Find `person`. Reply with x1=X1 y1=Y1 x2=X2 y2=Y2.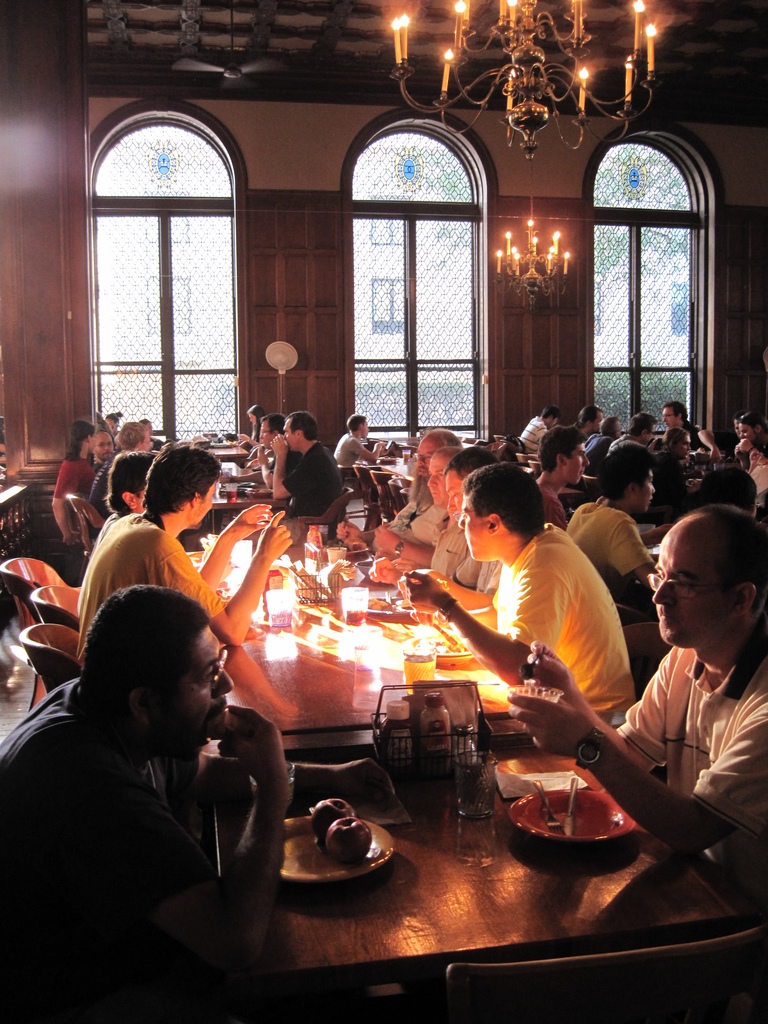
x1=401 y1=462 x2=635 y2=726.
